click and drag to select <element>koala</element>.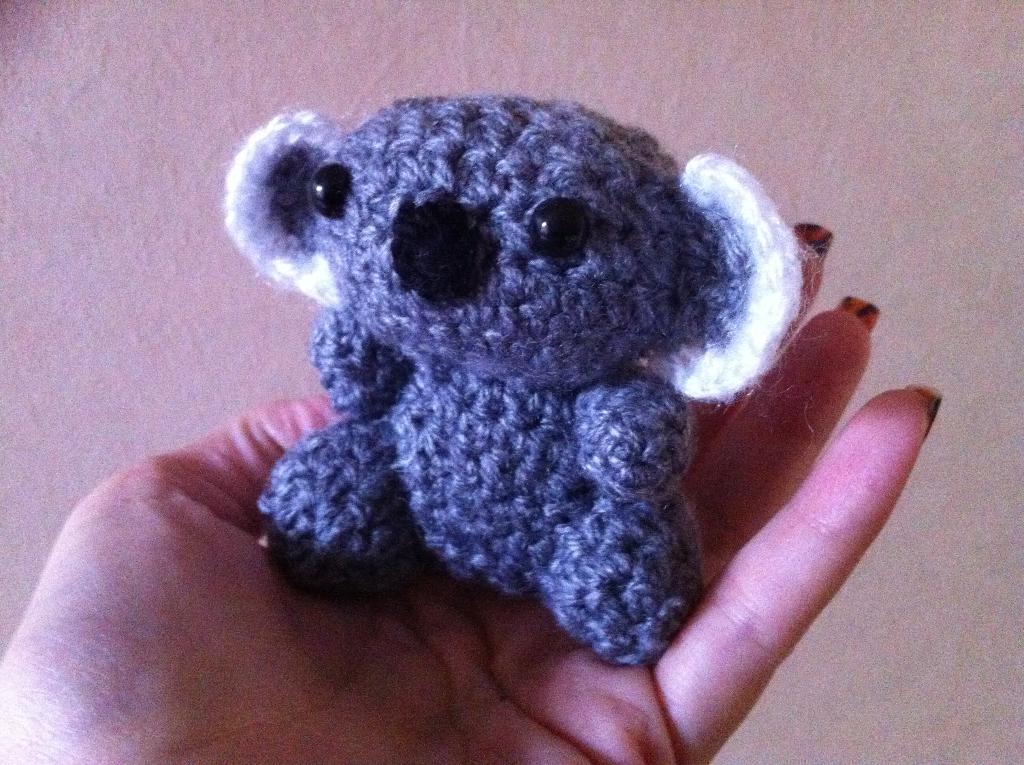
Selection: Rect(220, 90, 799, 659).
